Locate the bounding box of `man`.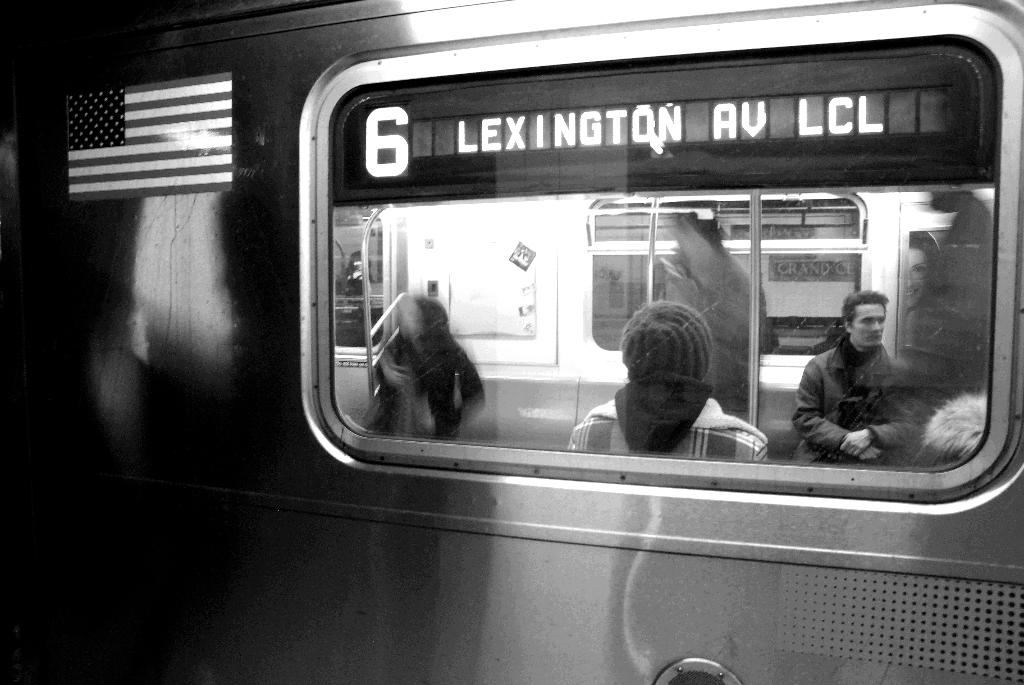
Bounding box: [x1=792, y1=284, x2=943, y2=475].
